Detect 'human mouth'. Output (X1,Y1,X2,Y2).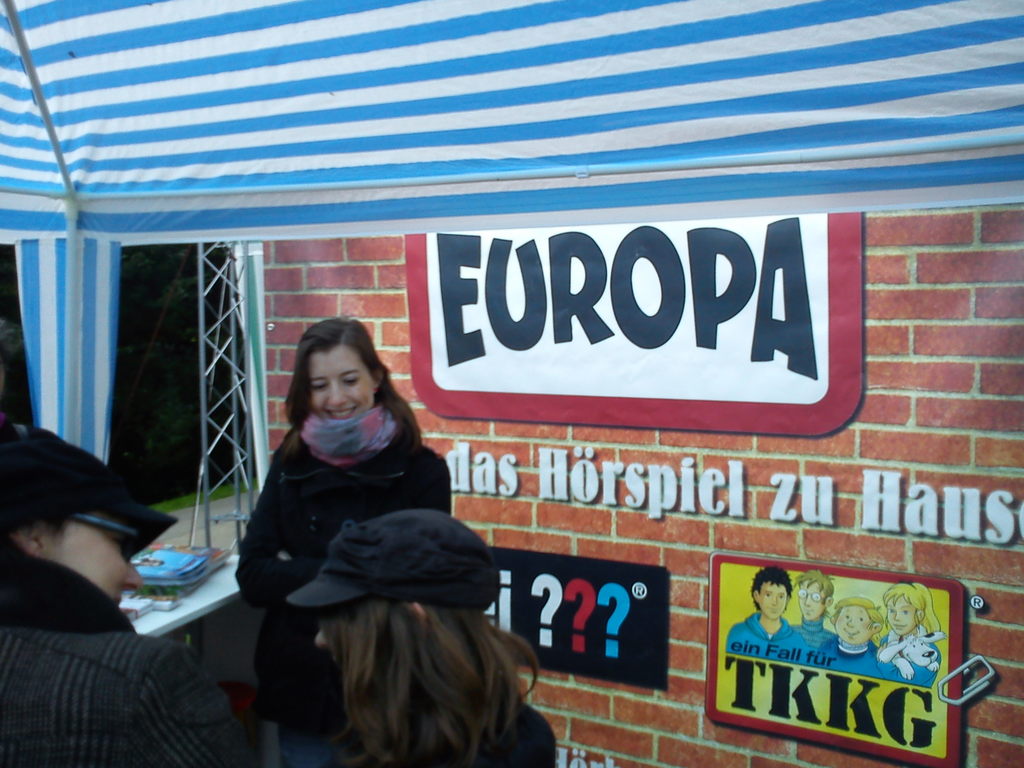
(326,406,359,419).
